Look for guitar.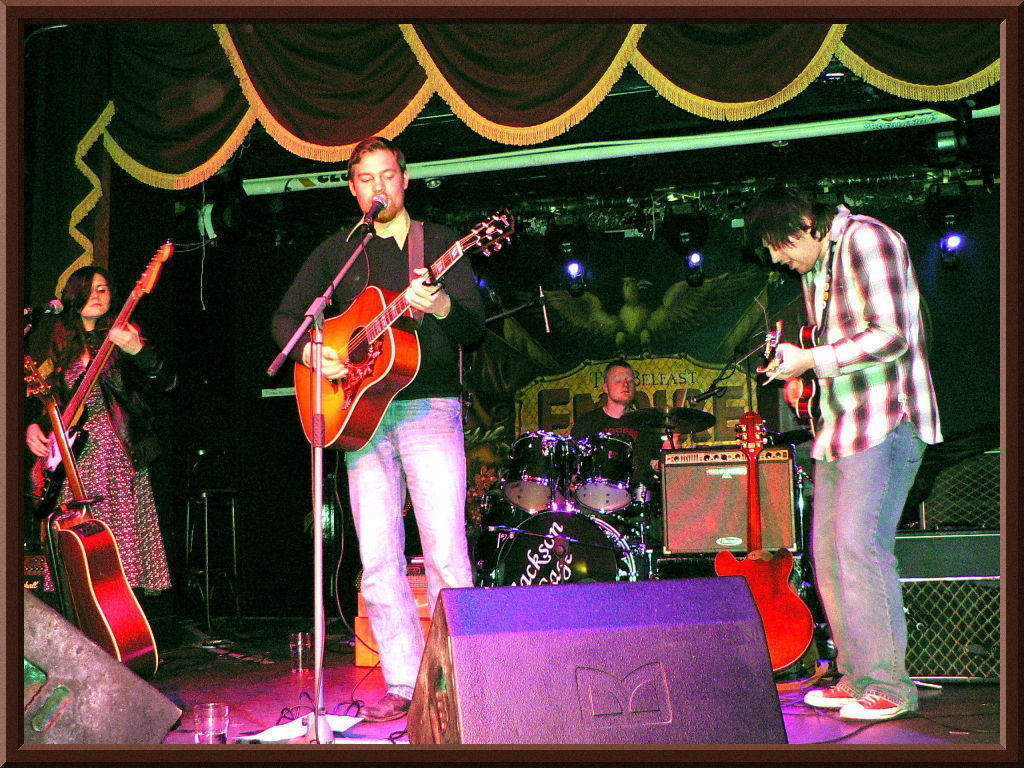
Found: pyautogui.locateOnScreen(25, 352, 159, 683).
